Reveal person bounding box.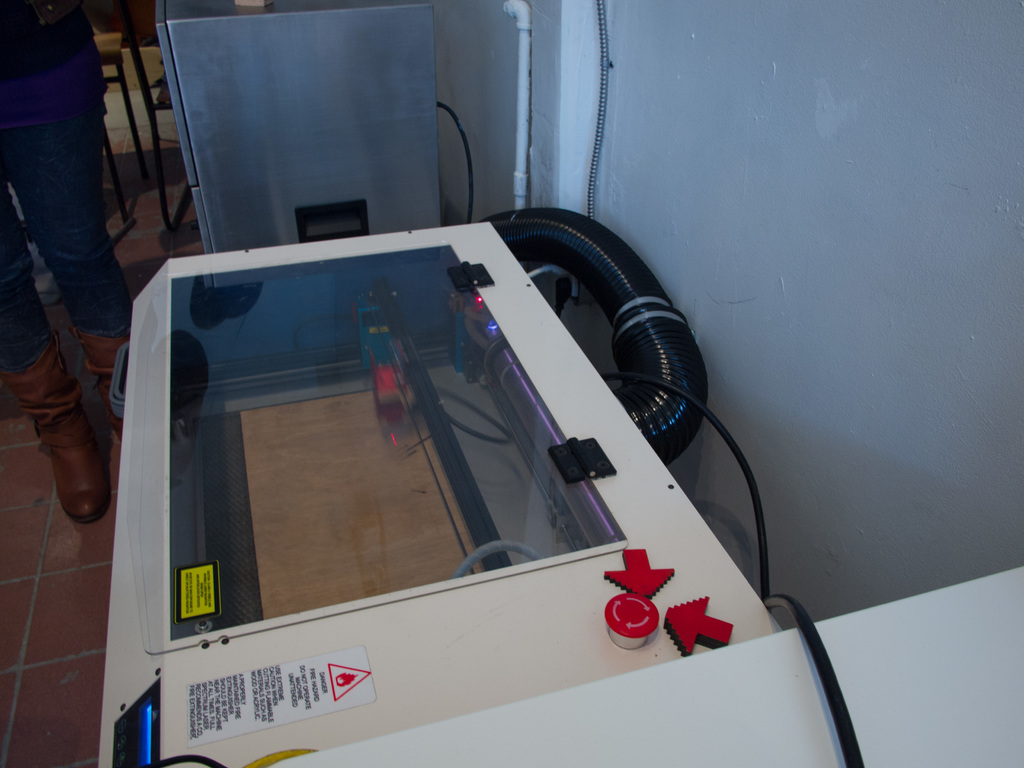
Revealed: [x1=0, y1=0, x2=166, y2=529].
